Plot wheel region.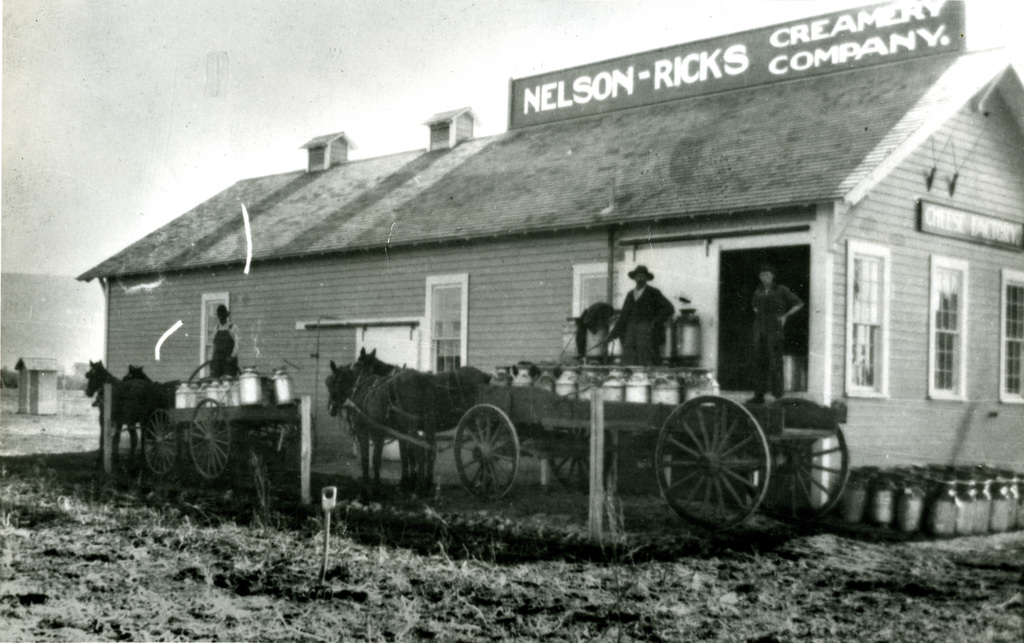
Plotted at [left=191, top=397, right=233, bottom=479].
